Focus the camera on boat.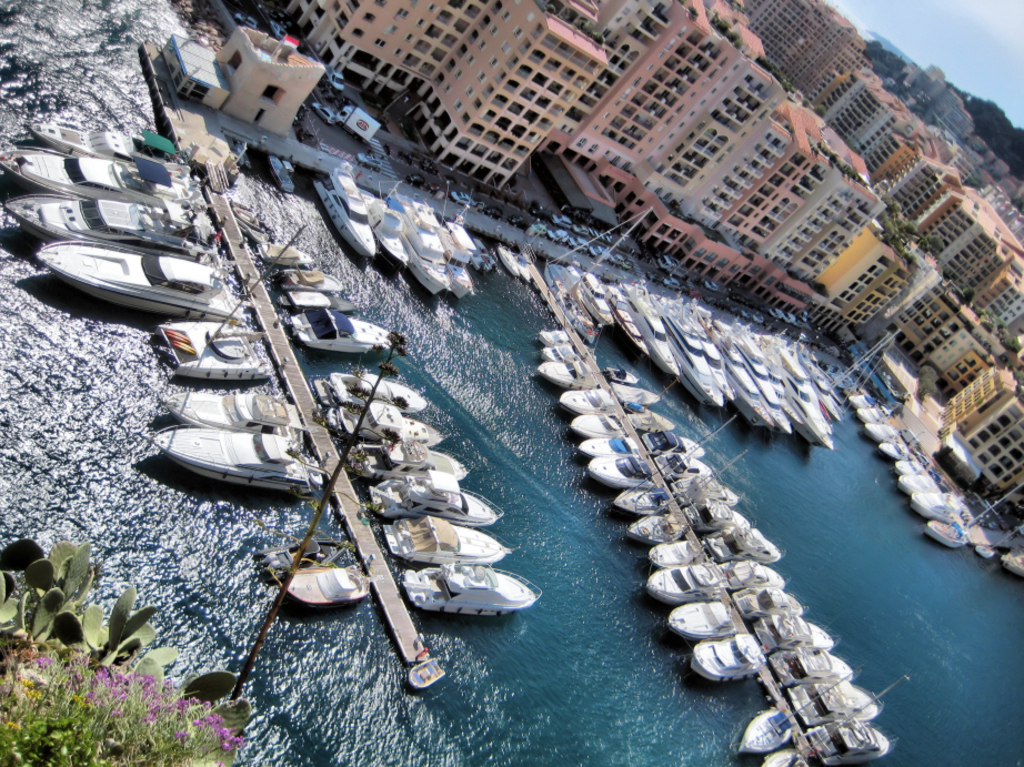
Focus region: <bbox>894, 461, 924, 473</bbox>.
